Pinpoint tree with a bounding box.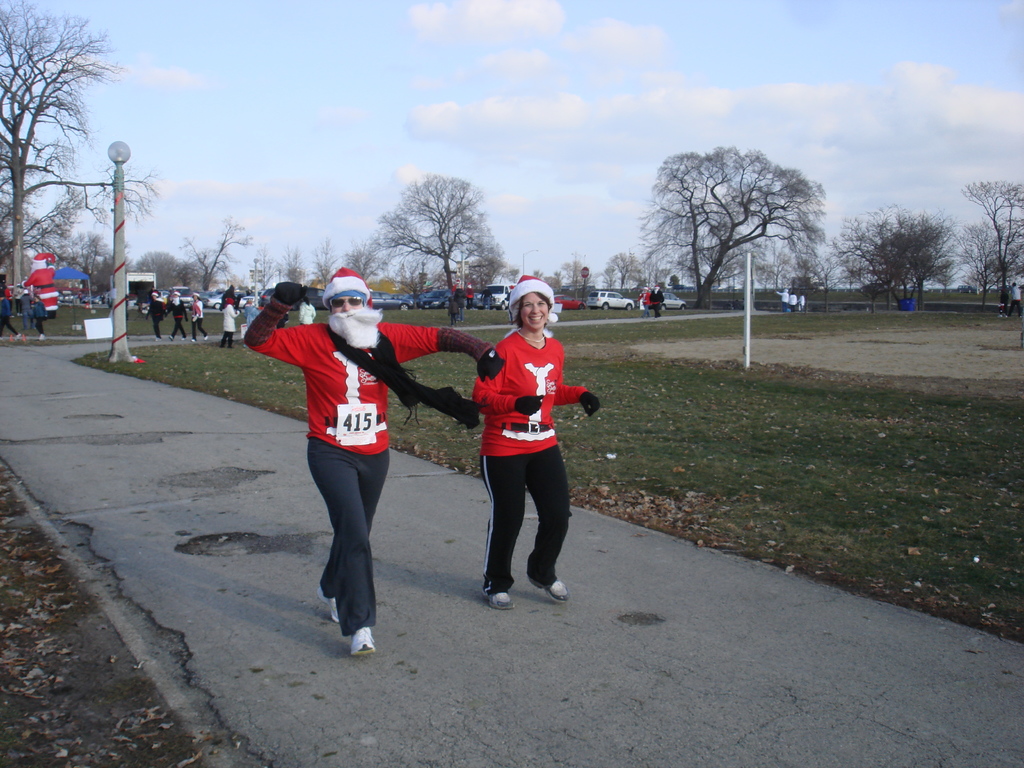
Rect(65, 232, 113, 291).
